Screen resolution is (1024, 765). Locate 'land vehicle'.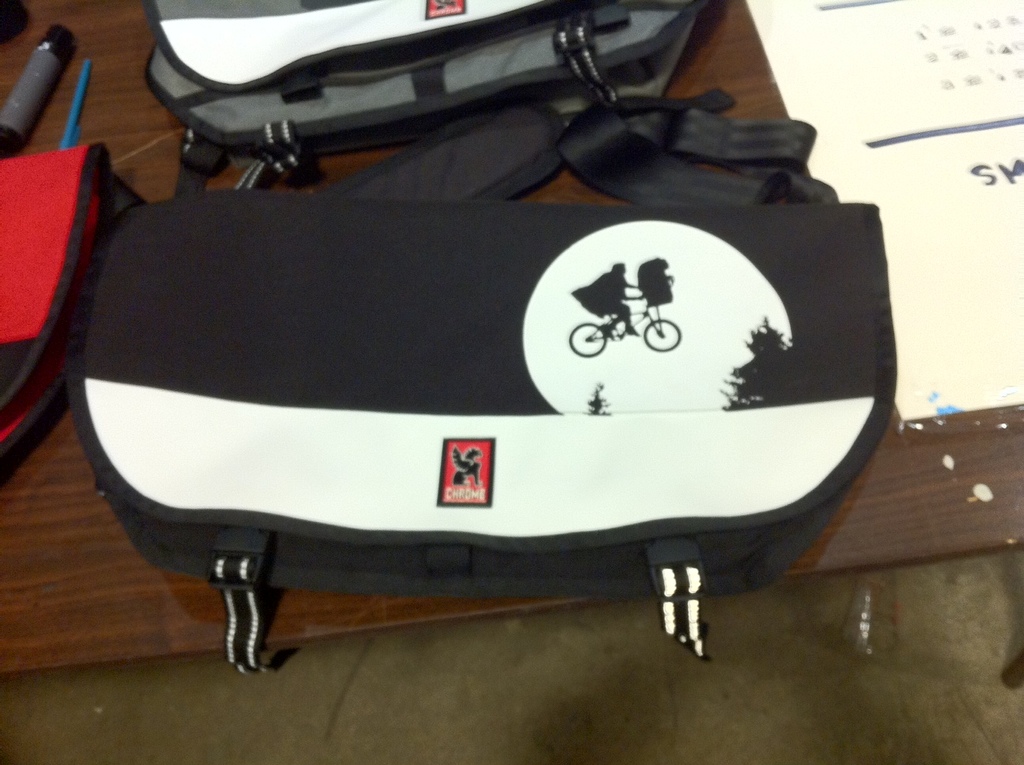
563, 295, 681, 357.
